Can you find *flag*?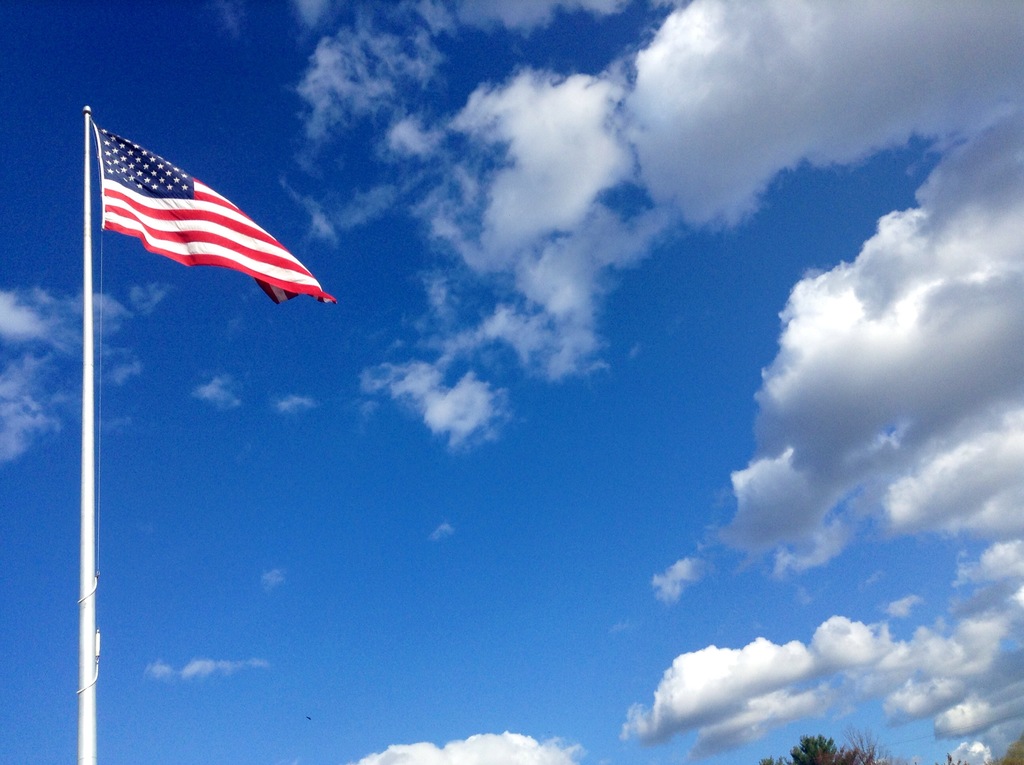
Yes, bounding box: (91, 128, 332, 302).
